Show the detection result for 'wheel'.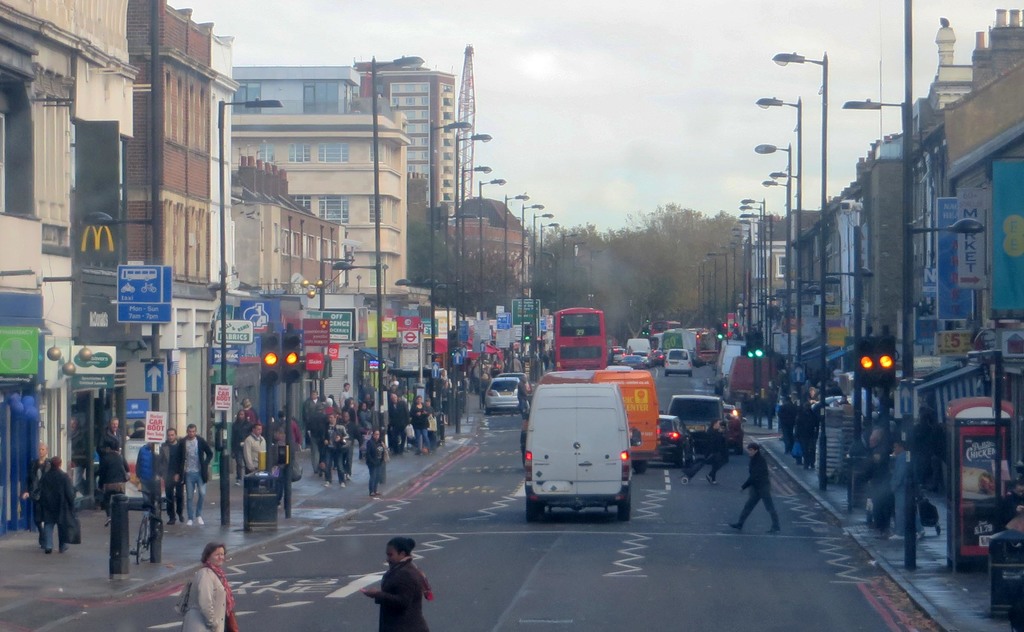
{"left": 135, "top": 517, "right": 147, "bottom": 564}.
